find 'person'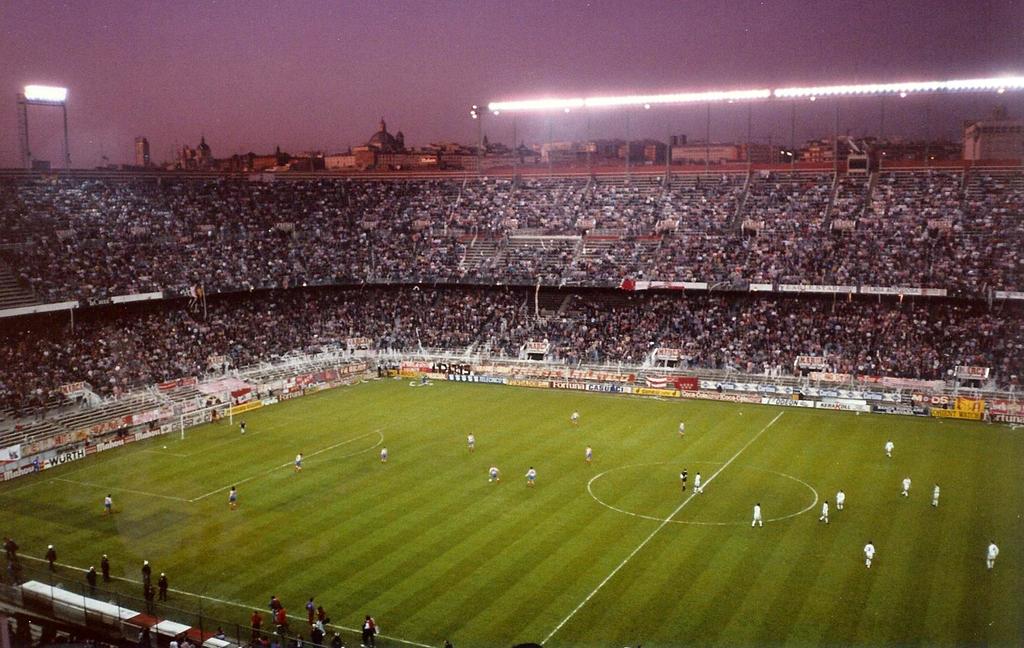
pyautogui.locateOnScreen(467, 432, 475, 454)
